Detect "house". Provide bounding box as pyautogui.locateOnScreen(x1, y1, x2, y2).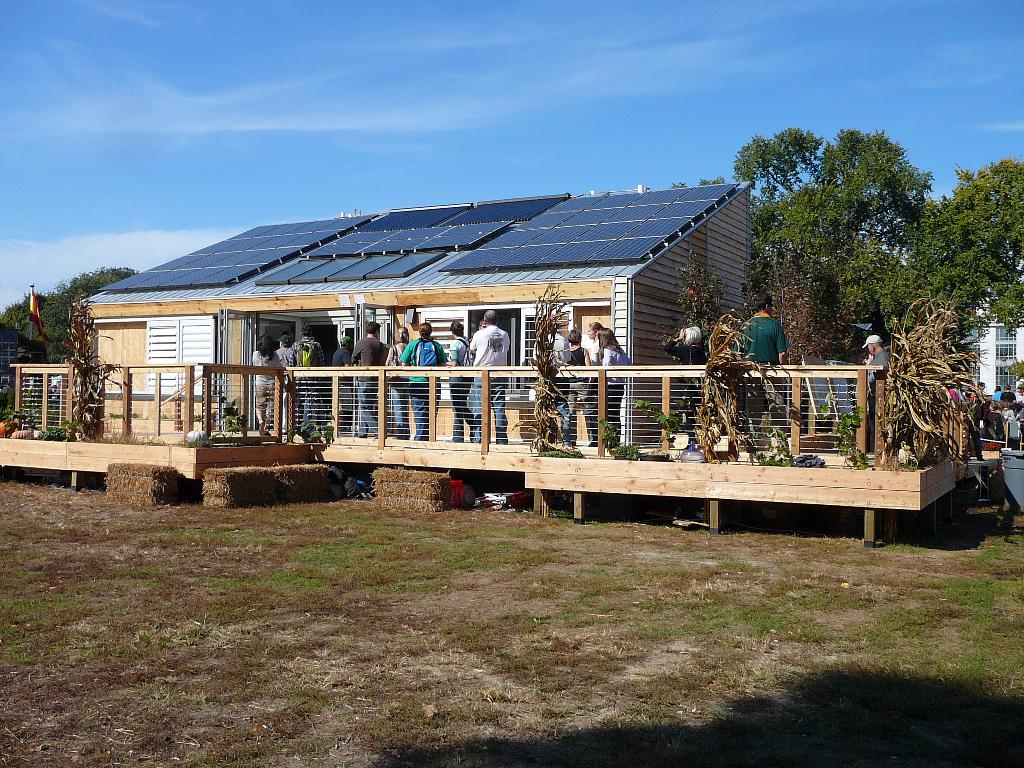
pyautogui.locateOnScreen(87, 180, 858, 486).
